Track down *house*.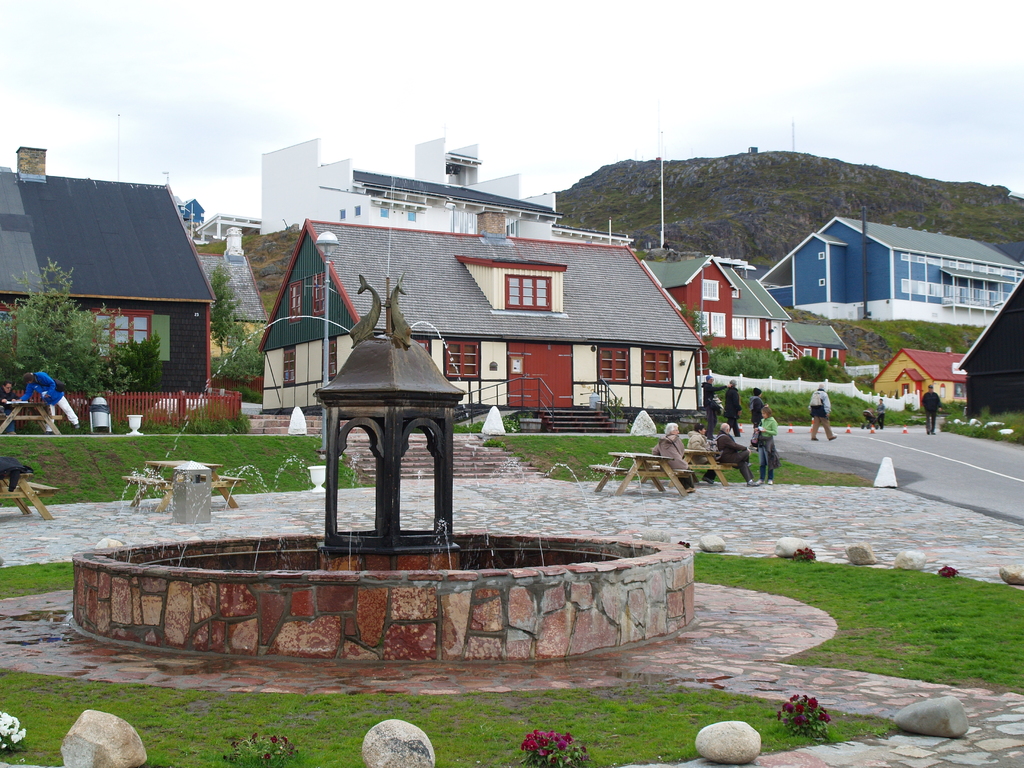
Tracked to x1=785, y1=326, x2=846, y2=378.
